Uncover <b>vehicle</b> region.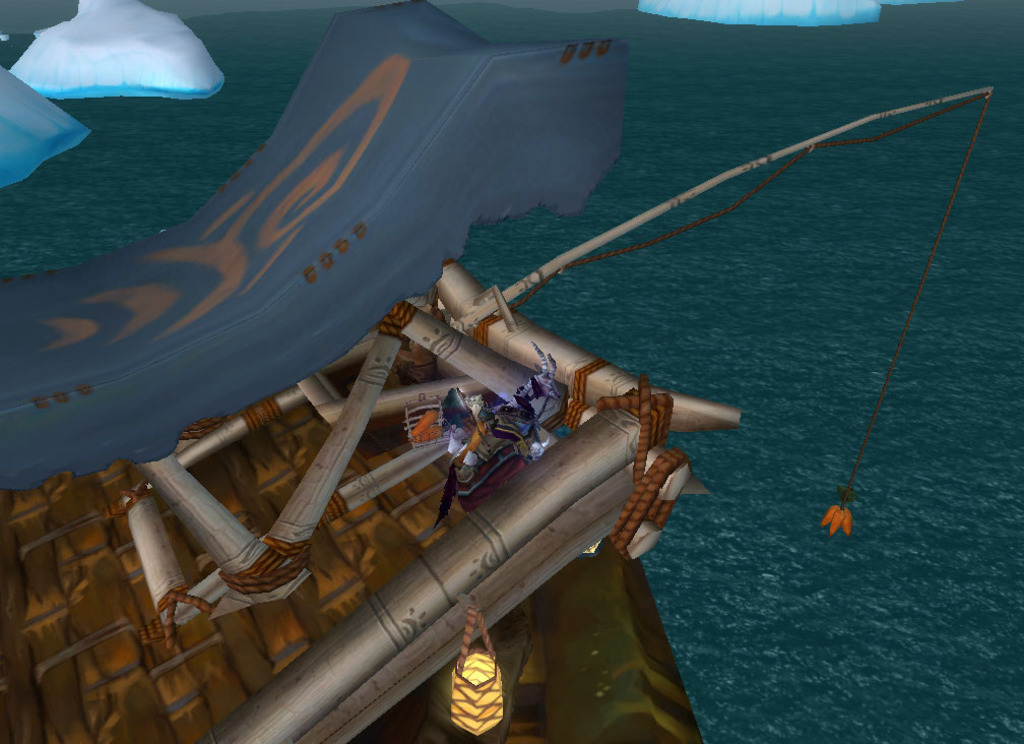
Uncovered: (0, 0, 998, 743).
